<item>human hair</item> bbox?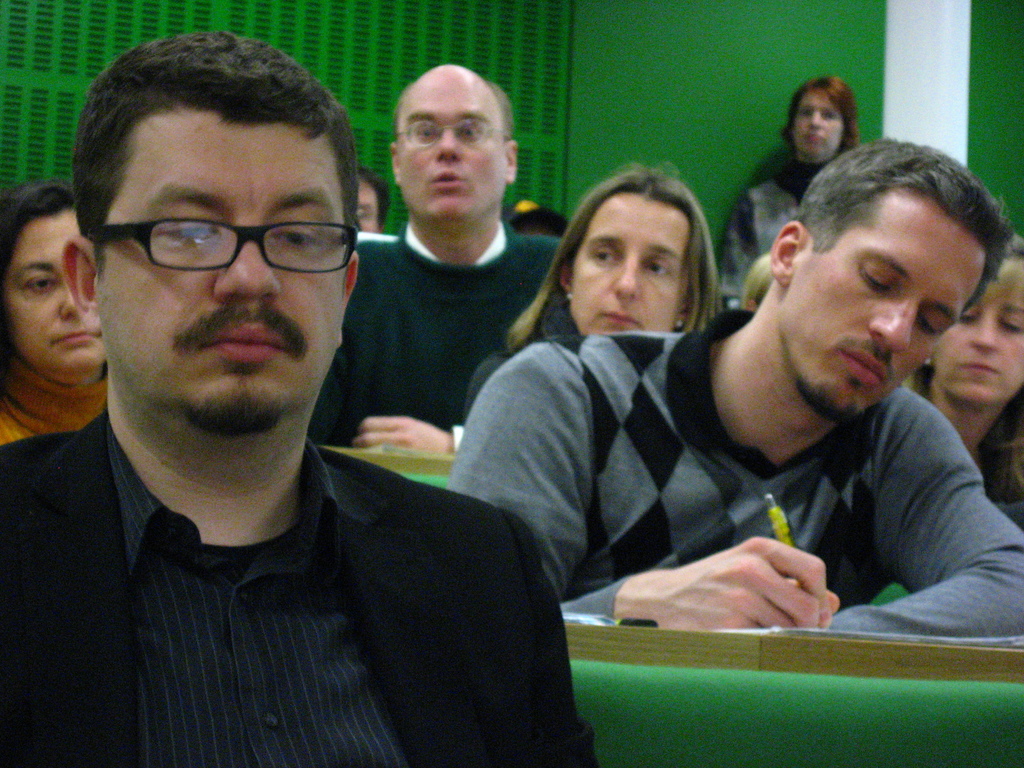
<region>0, 180, 109, 380</region>
